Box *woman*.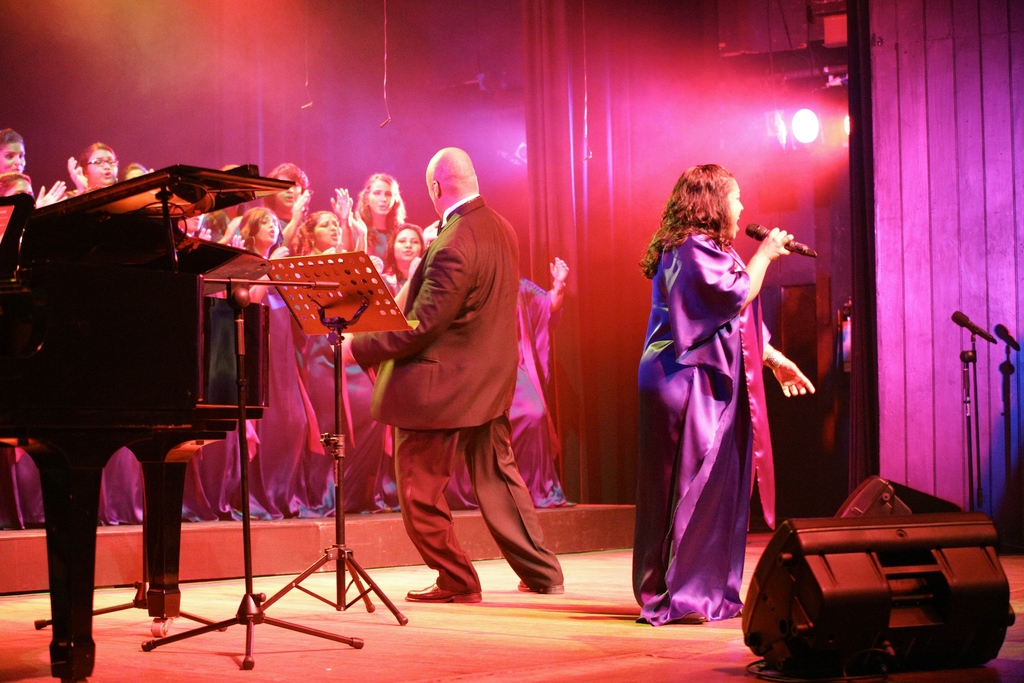
1:123:29:172.
